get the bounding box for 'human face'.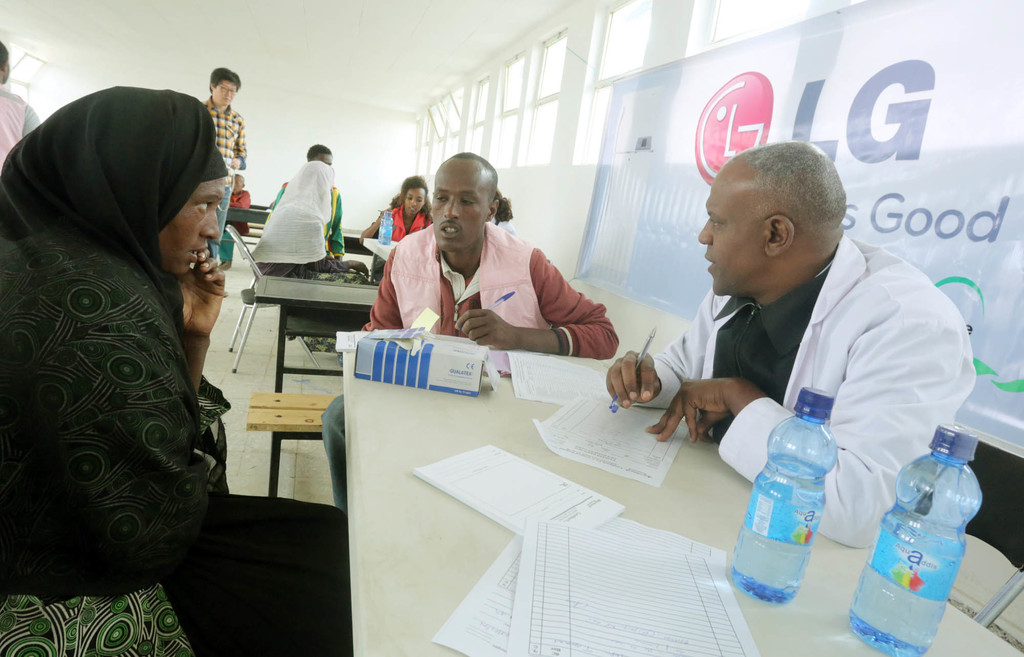
<box>236,177,241,191</box>.
